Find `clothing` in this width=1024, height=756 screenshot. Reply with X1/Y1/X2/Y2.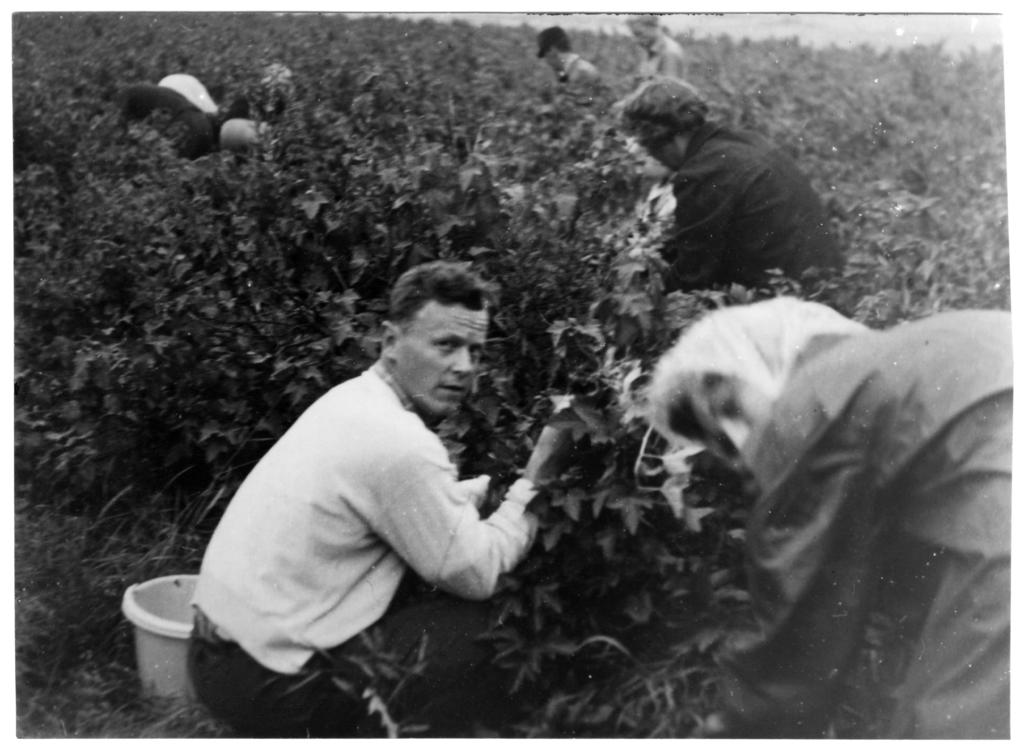
556/54/602/90.
